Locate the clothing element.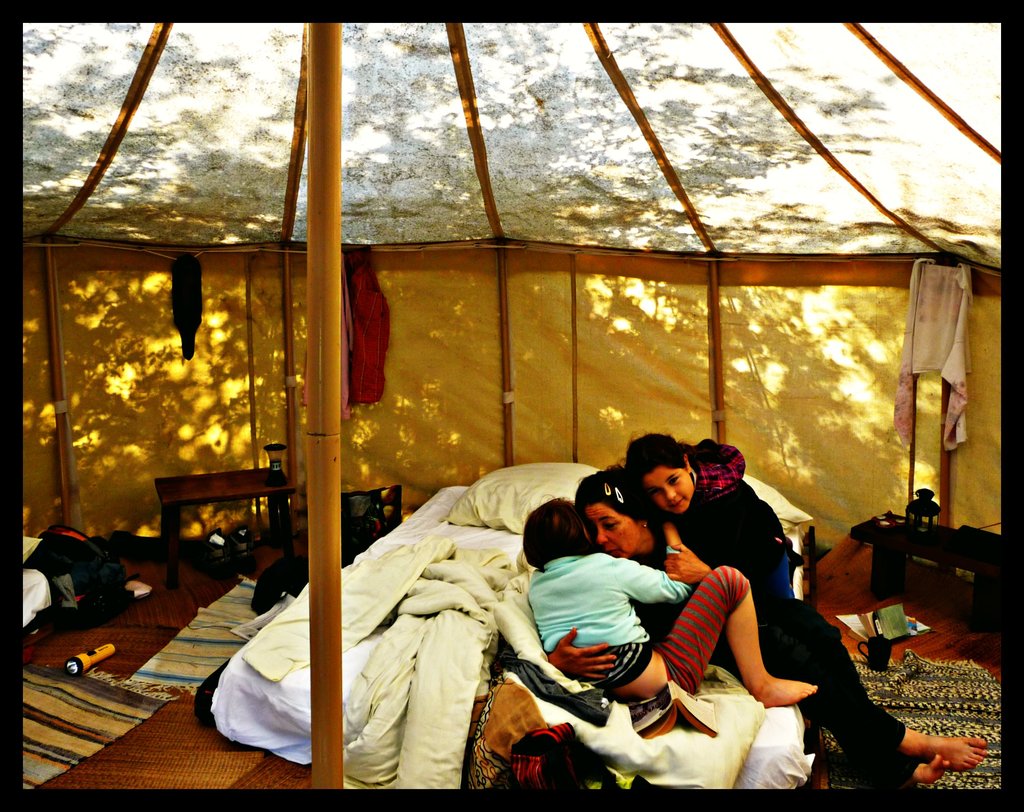
Element bbox: 889, 257, 977, 455.
